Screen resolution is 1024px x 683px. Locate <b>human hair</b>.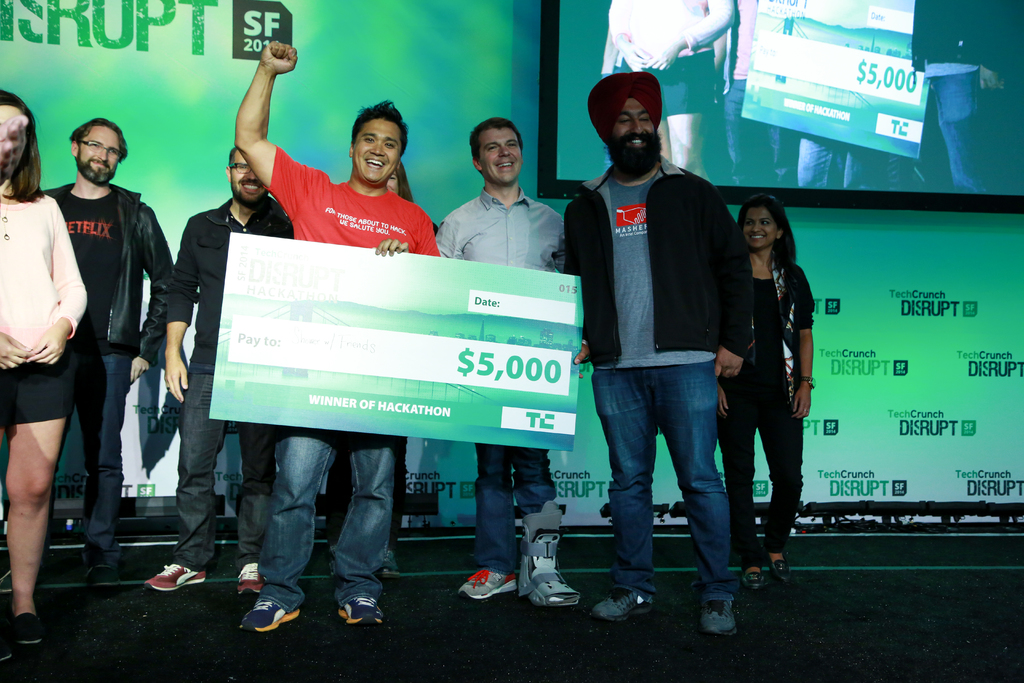
392:156:415:204.
